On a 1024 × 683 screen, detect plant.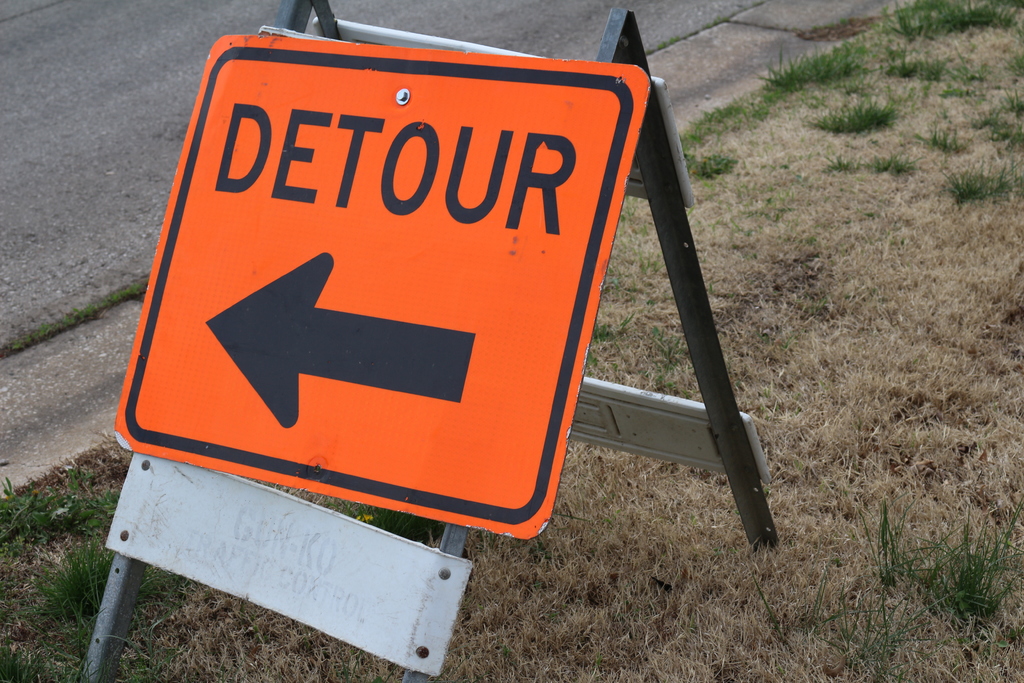
bbox=(692, 148, 736, 178).
